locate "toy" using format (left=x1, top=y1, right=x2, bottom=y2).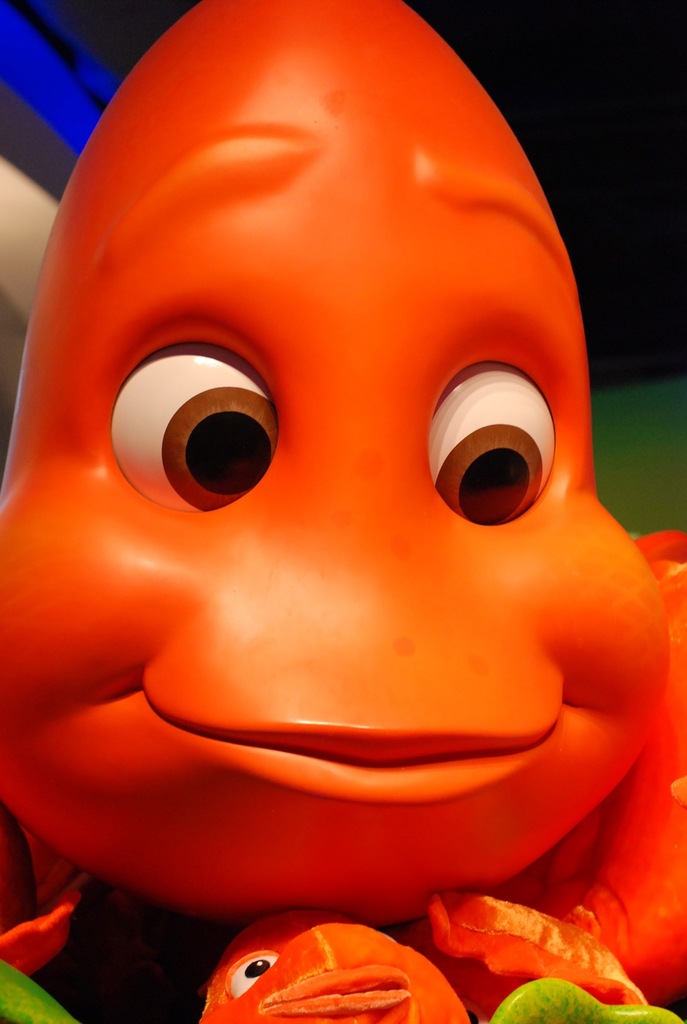
(left=9, top=125, right=620, bottom=990).
